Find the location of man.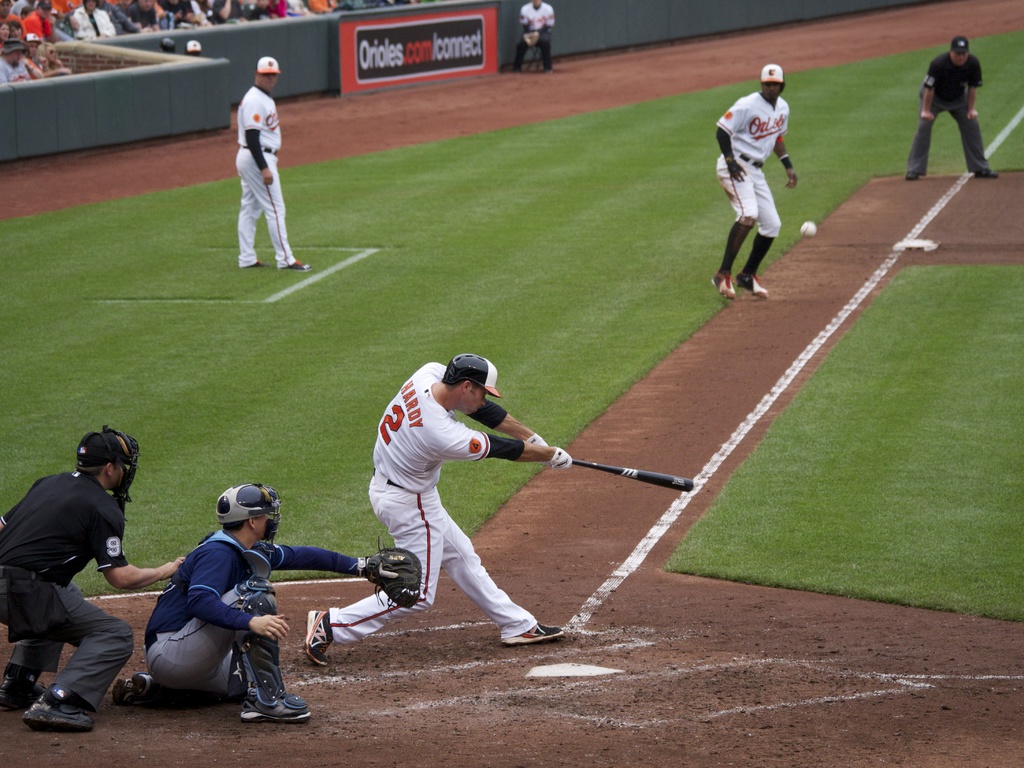
Location: x1=900, y1=28, x2=998, y2=181.
